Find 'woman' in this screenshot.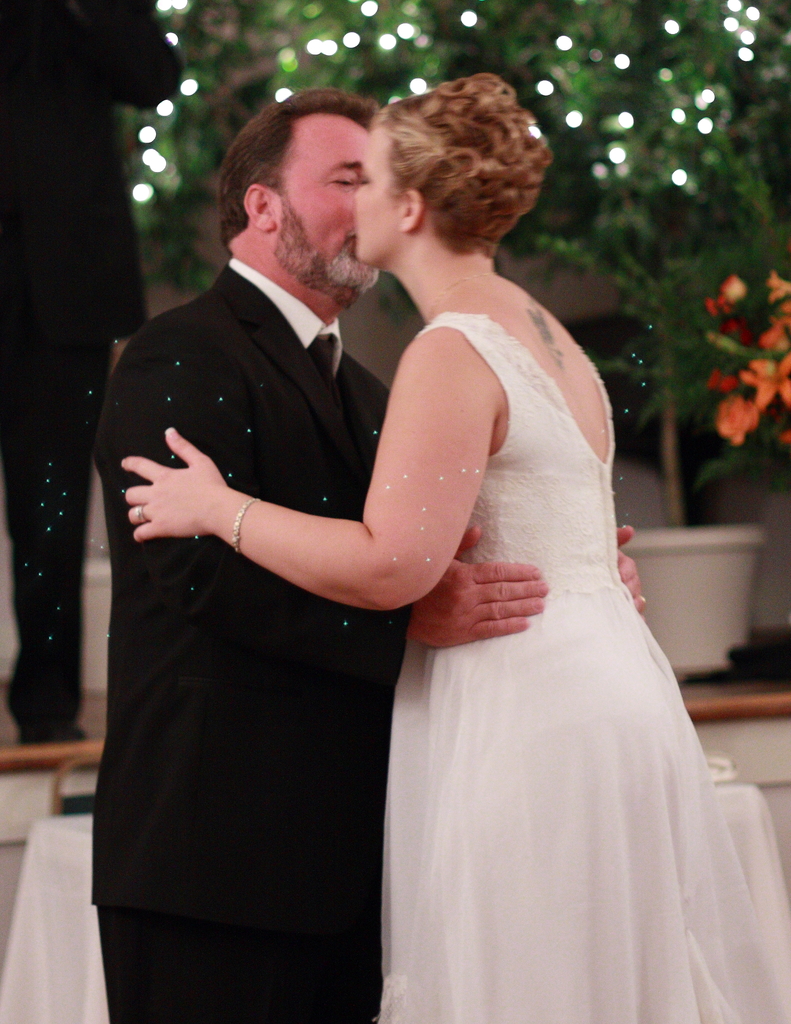
The bounding box for 'woman' is Rect(138, 85, 665, 1023).
